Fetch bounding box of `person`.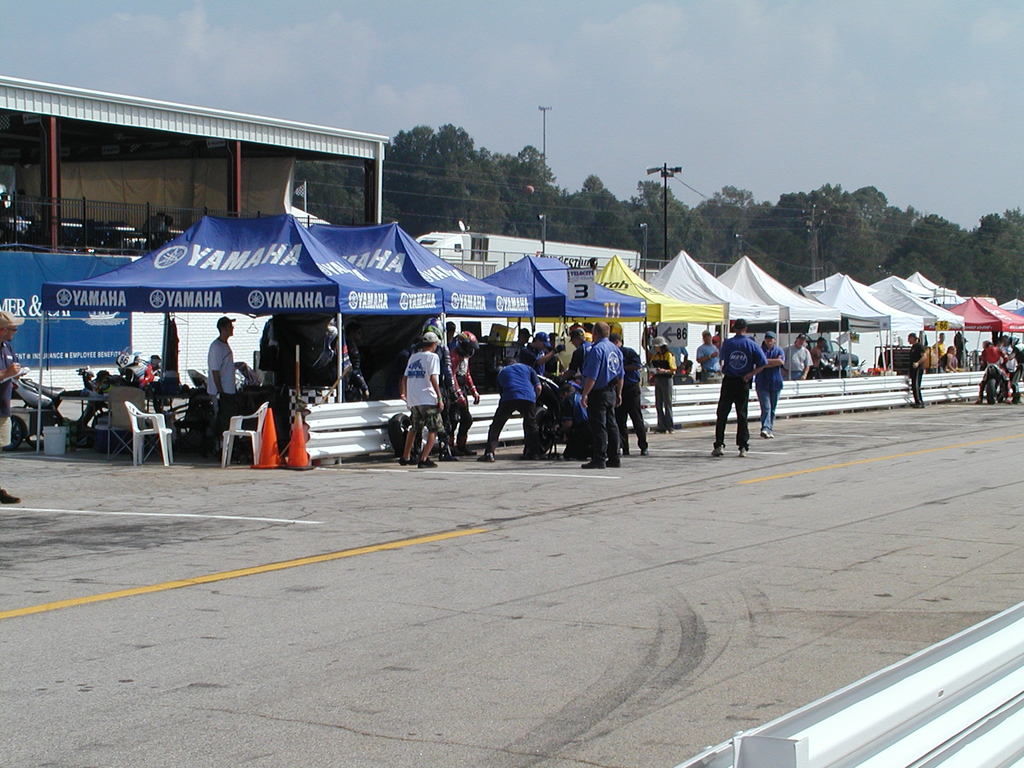
Bbox: (444,331,473,456).
